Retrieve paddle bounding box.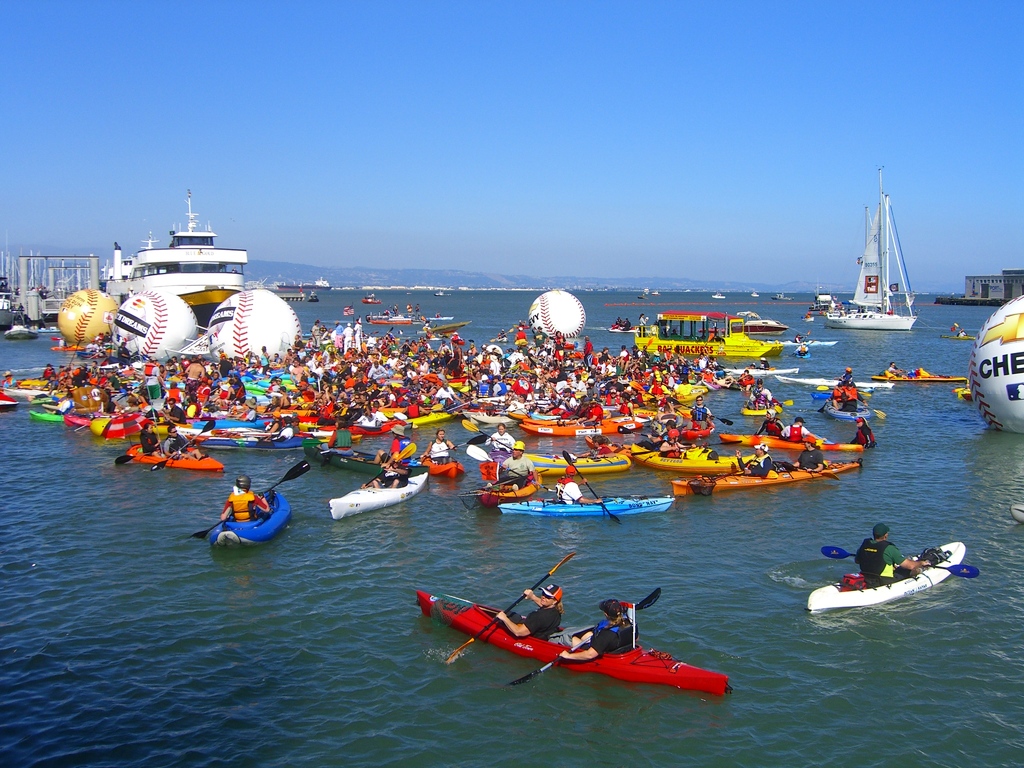
Bounding box: x1=150 y1=418 x2=214 y2=474.
